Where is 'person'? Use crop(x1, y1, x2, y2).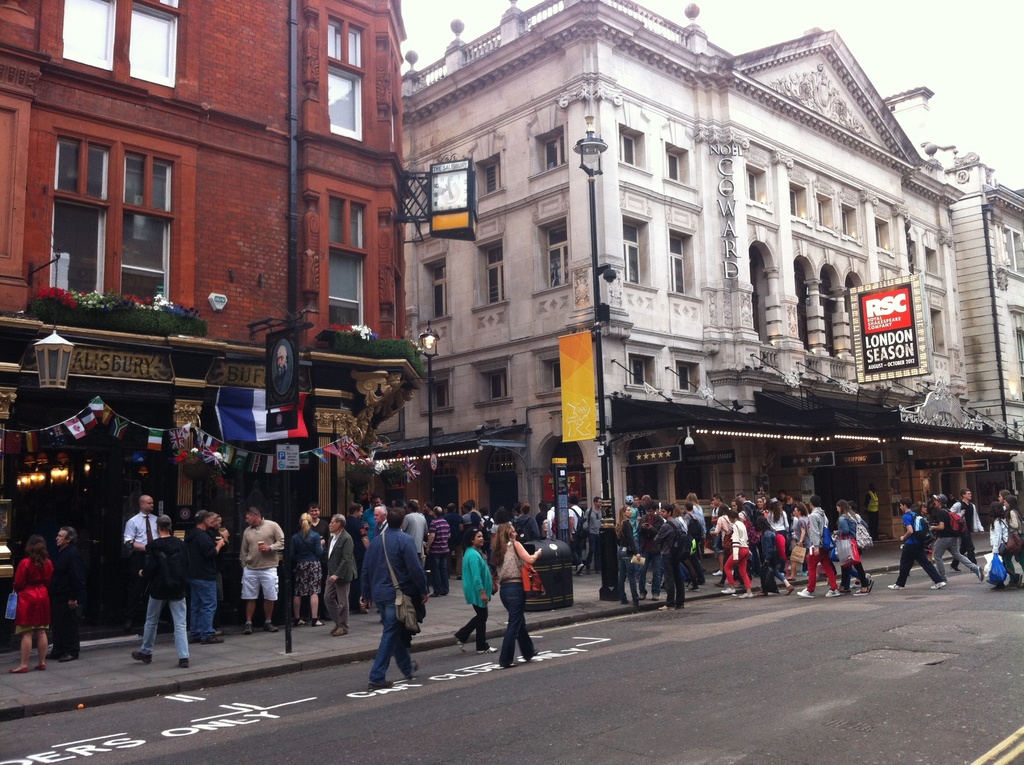
crop(449, 530, 503, 647).
